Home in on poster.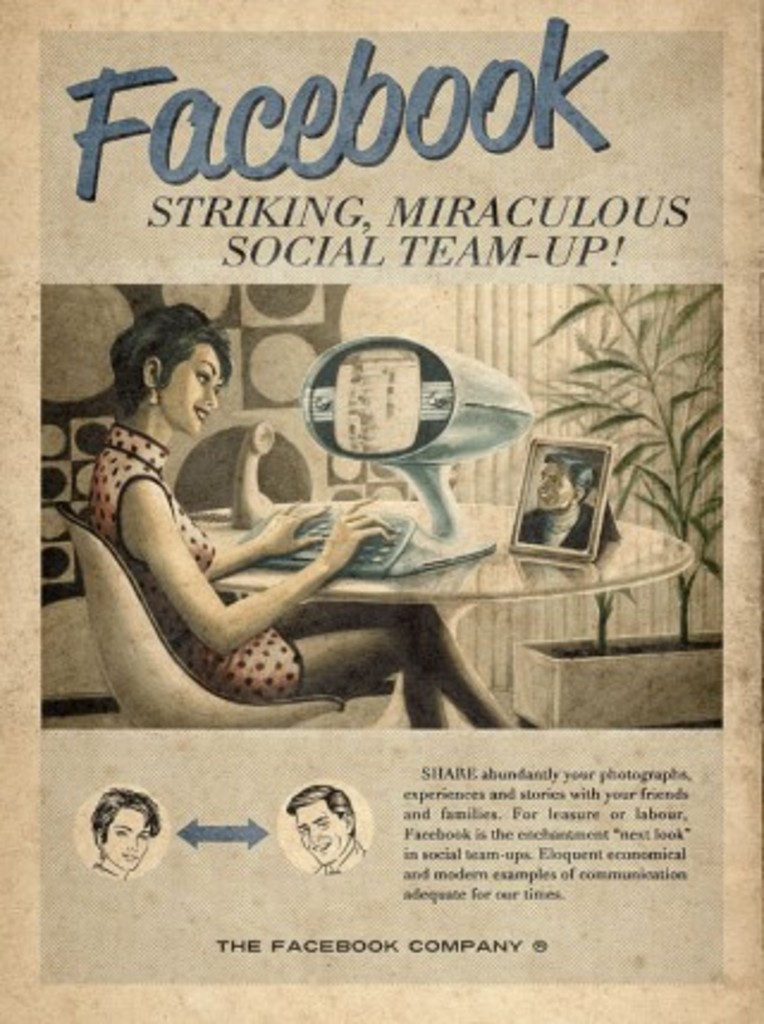
Homed in at x1=0, y1=0, x2=762, y2=1022.
